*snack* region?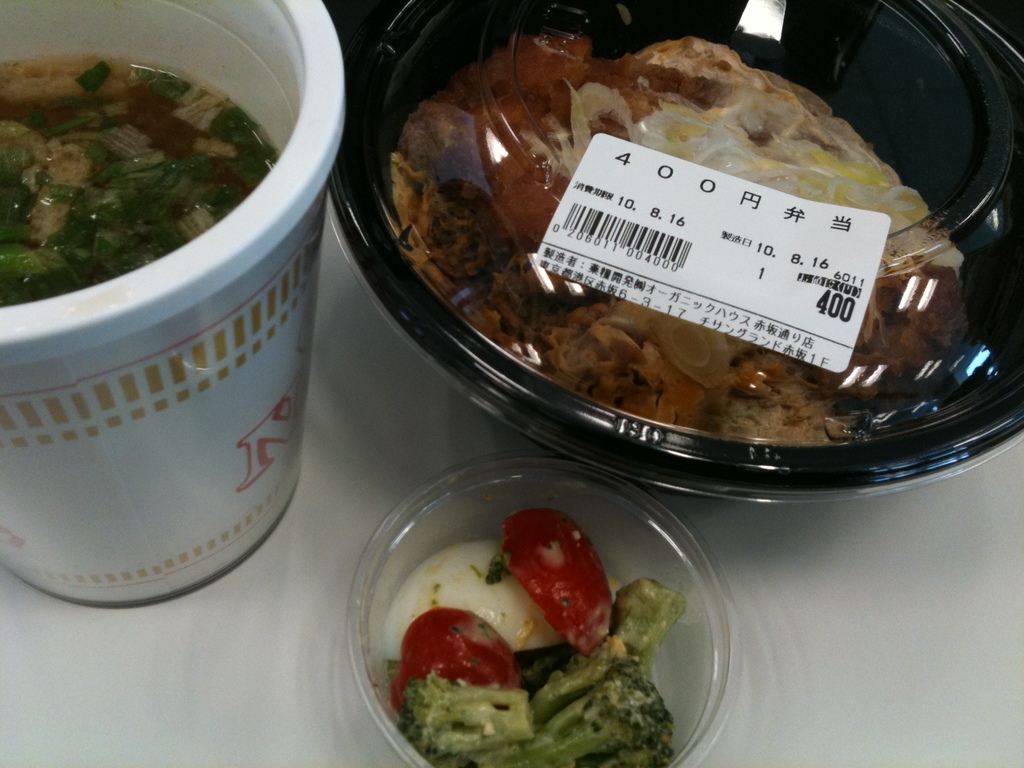
<bbox>382, 35, 1016, 454</bbox>
